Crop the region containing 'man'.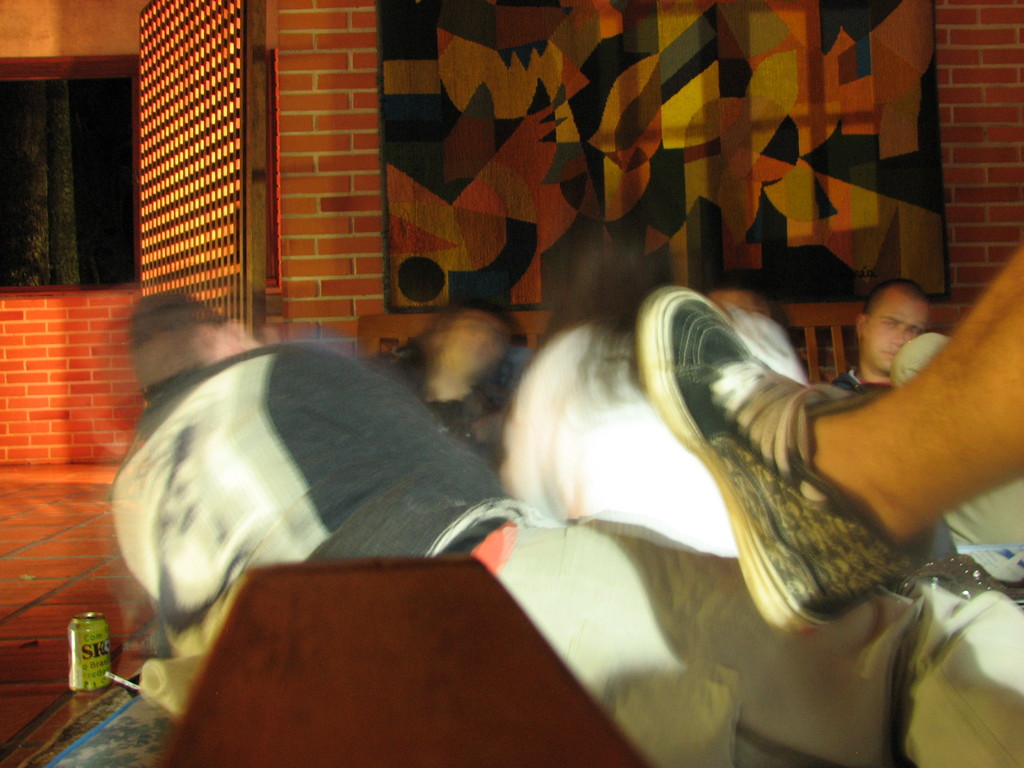
Crop region: [108, 284, 1023, 767].
